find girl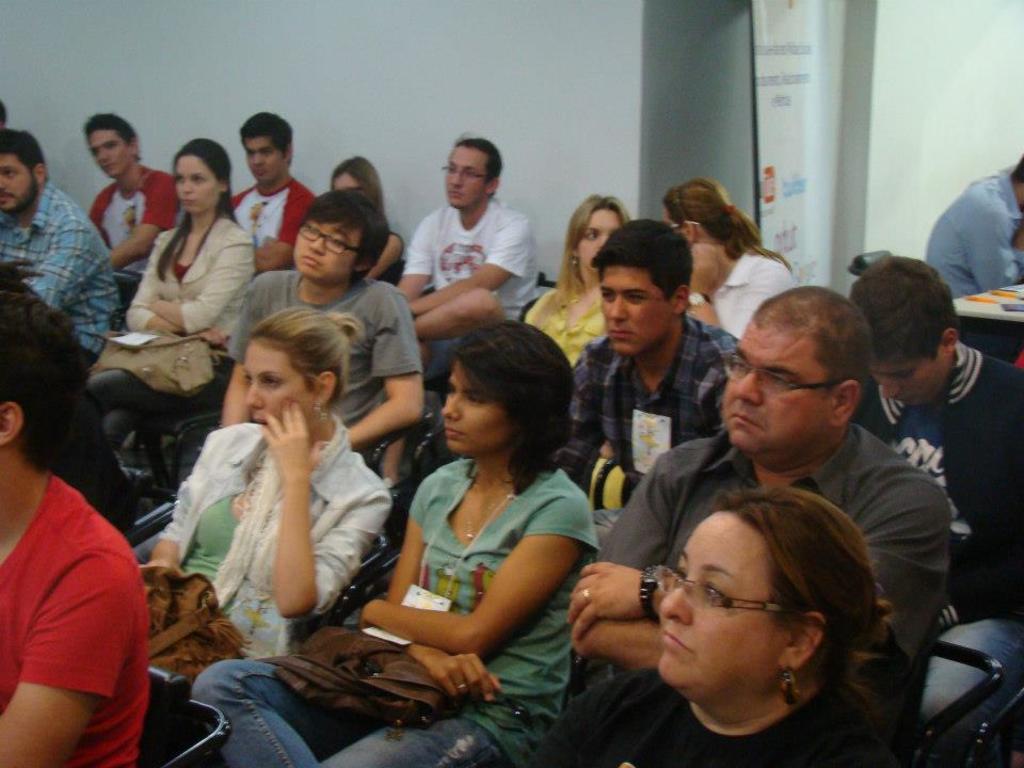
(x1=141, y1=308, x2=391, y2=693)
